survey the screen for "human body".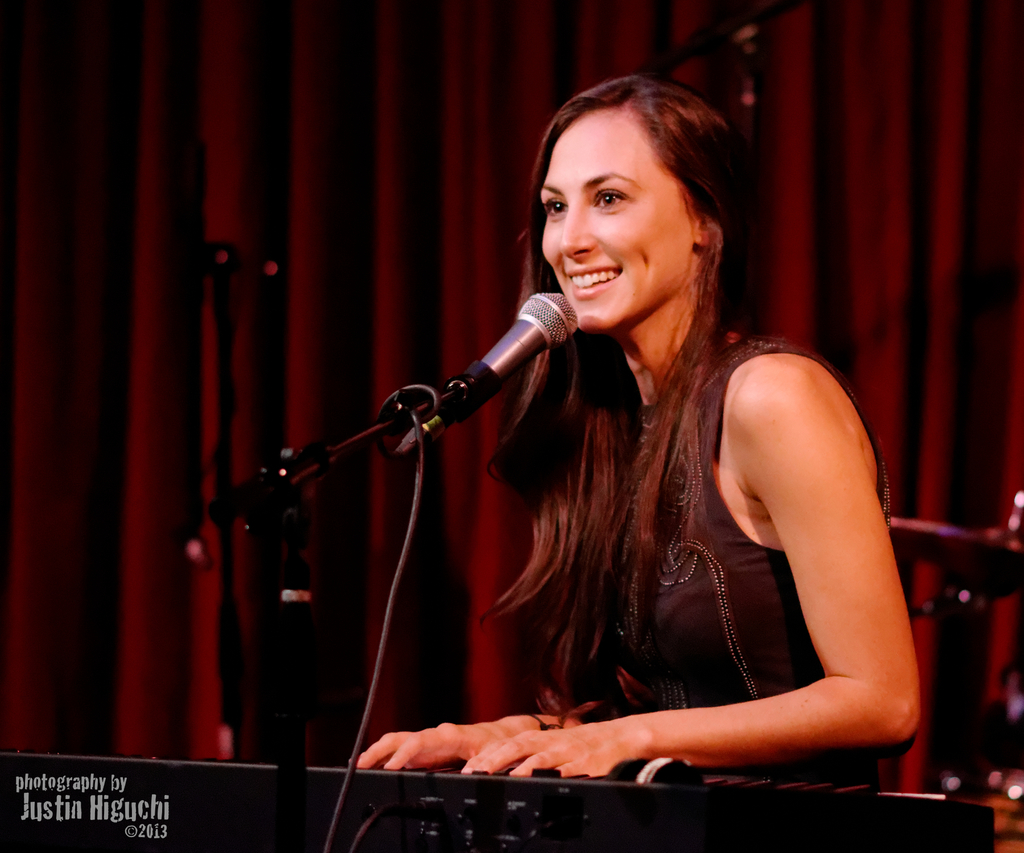
Survey found: select_region(316, 111, 909, 831).
